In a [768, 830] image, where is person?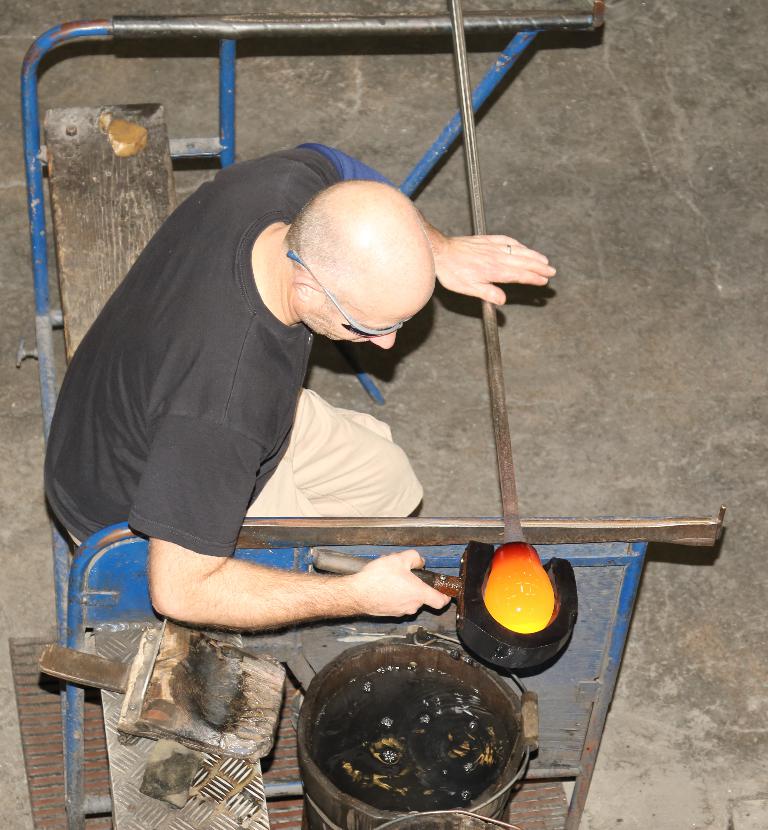
locate(67, 112, 539, 660).
